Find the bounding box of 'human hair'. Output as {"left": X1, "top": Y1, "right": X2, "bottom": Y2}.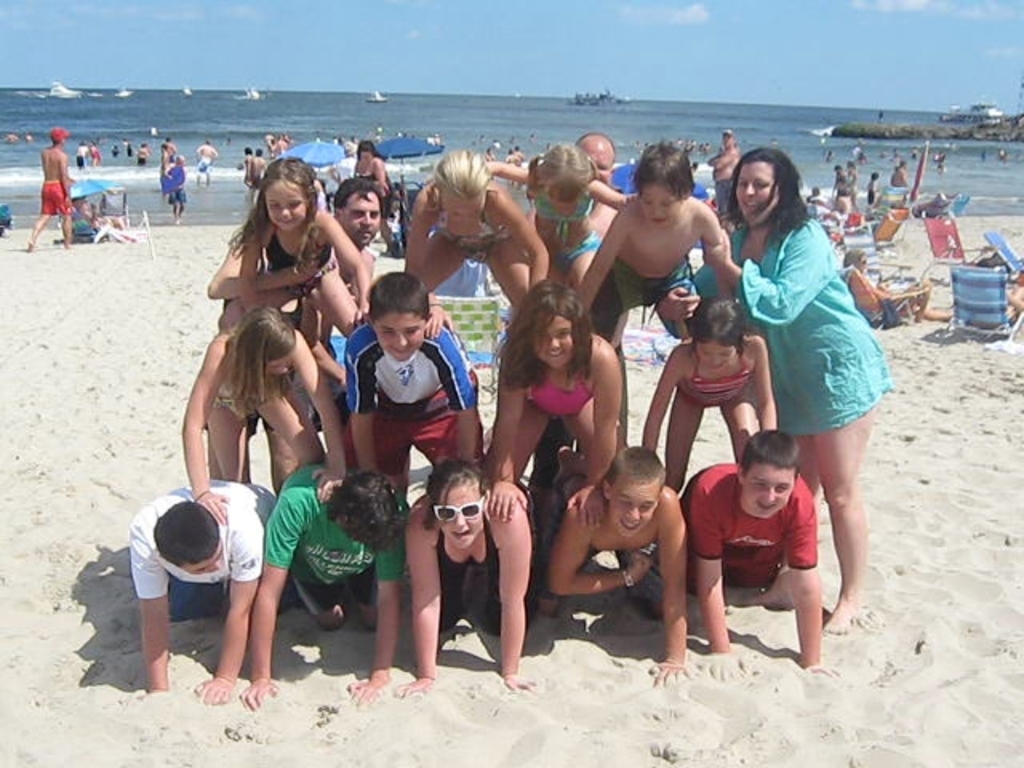
{"left": 725, "top": 146, "right": 814, "bottom": 254}.
